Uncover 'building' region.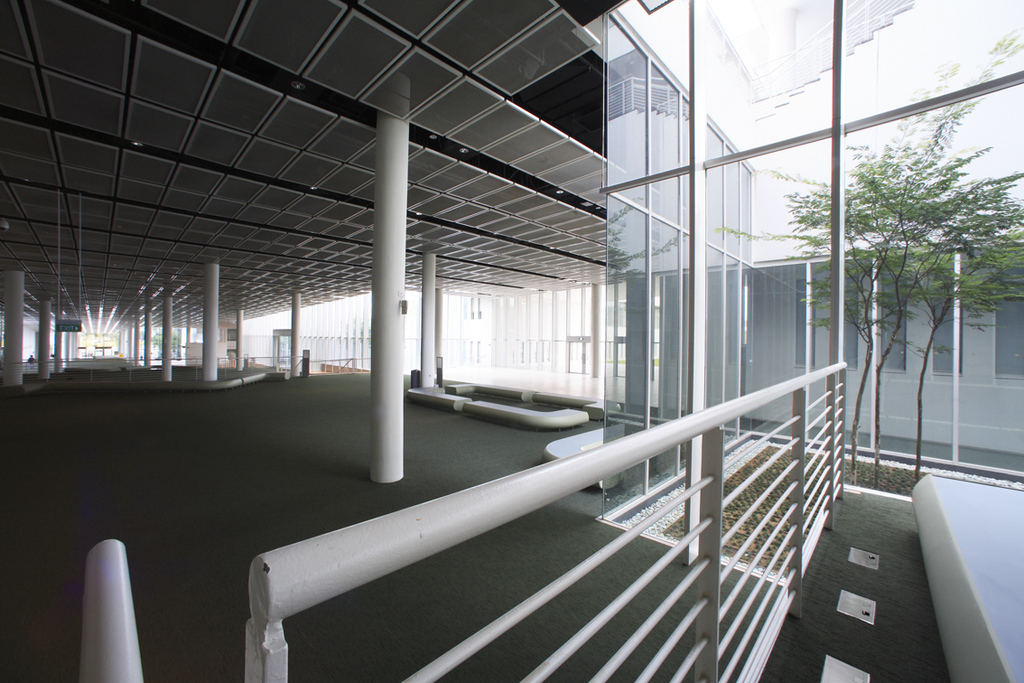
Uncovered: 0 1 1023 682.
